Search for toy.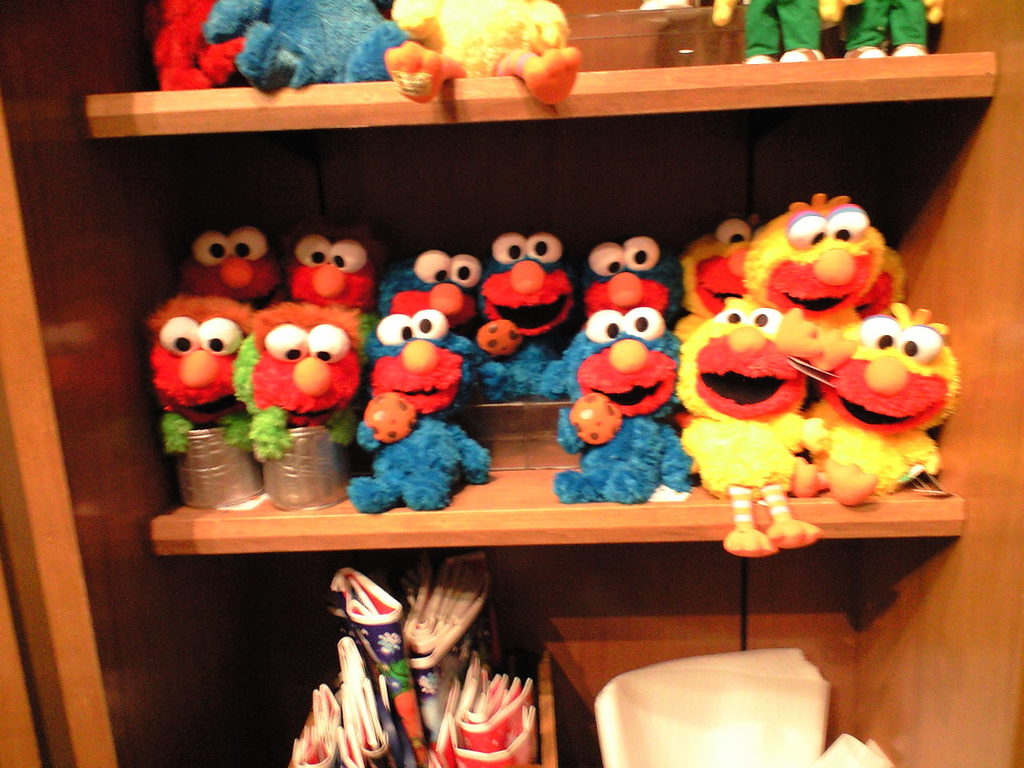
Found at detection(230, 315, 370, 438).
